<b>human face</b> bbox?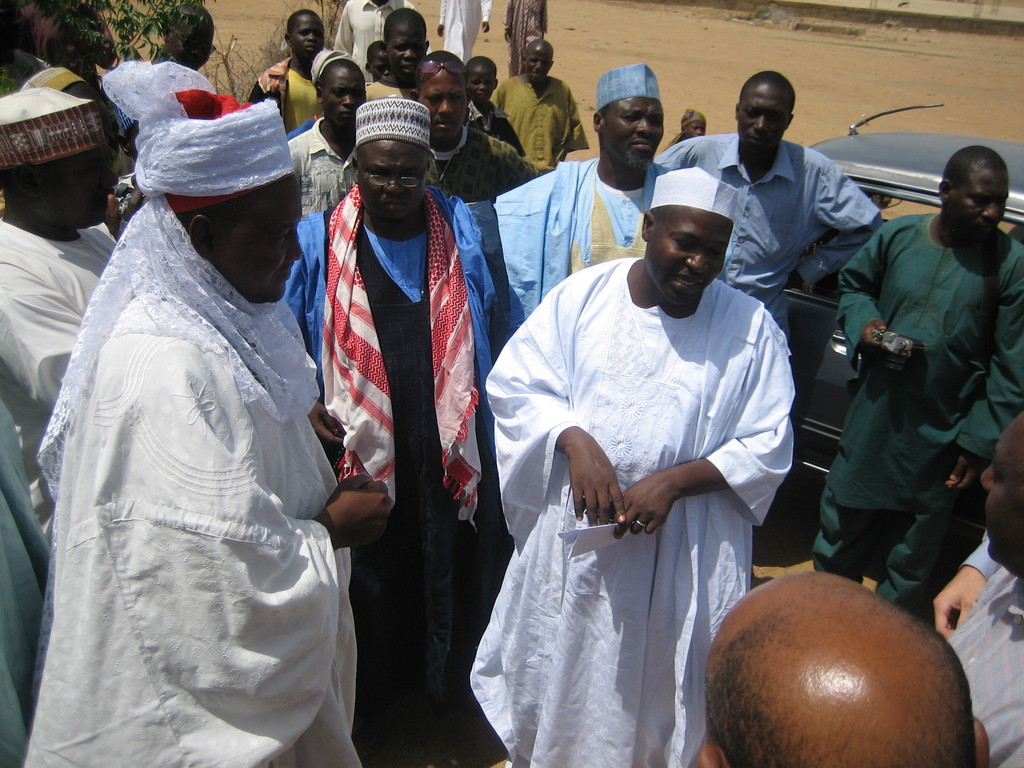
locate(217, 177, 308, 312)
